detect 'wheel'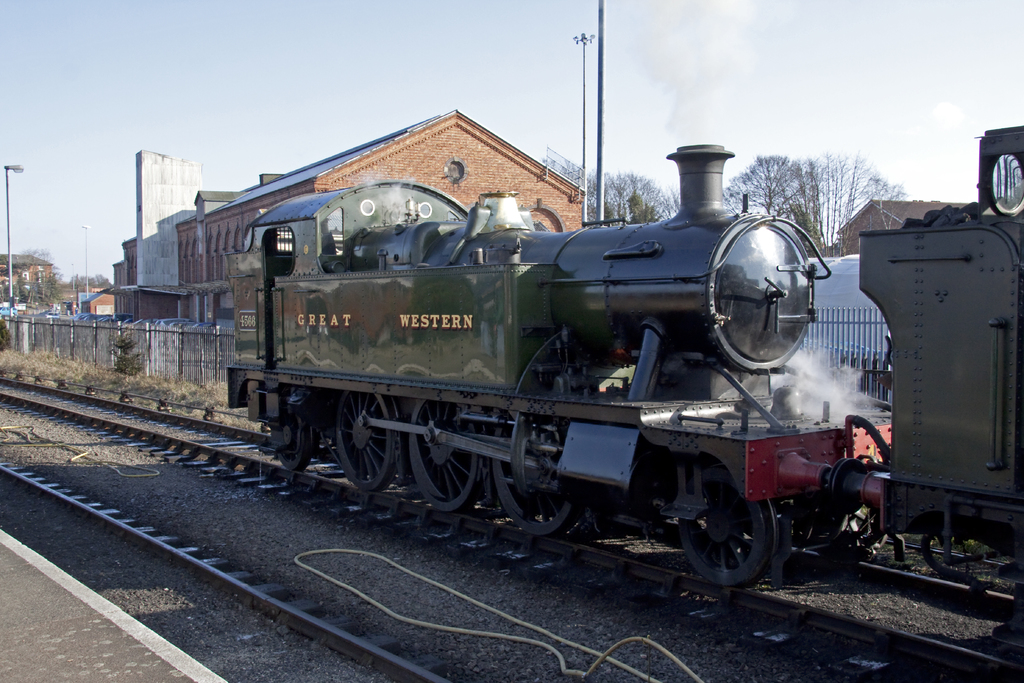
410, 399, 480, 514
